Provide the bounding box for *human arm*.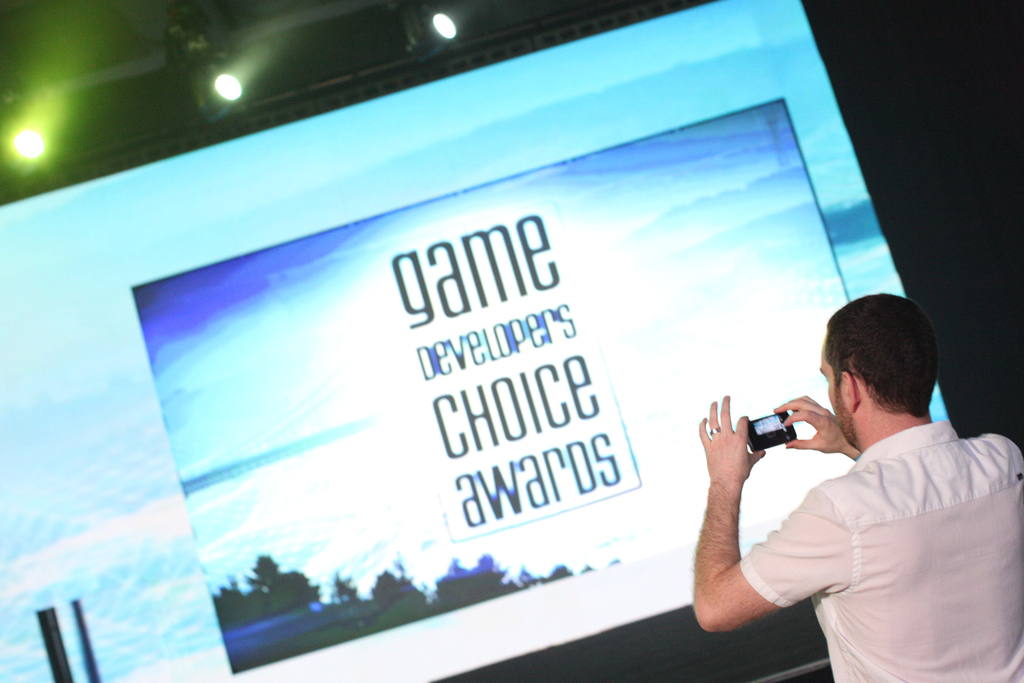
[left=770, top=393, right=860, bottom=462].
